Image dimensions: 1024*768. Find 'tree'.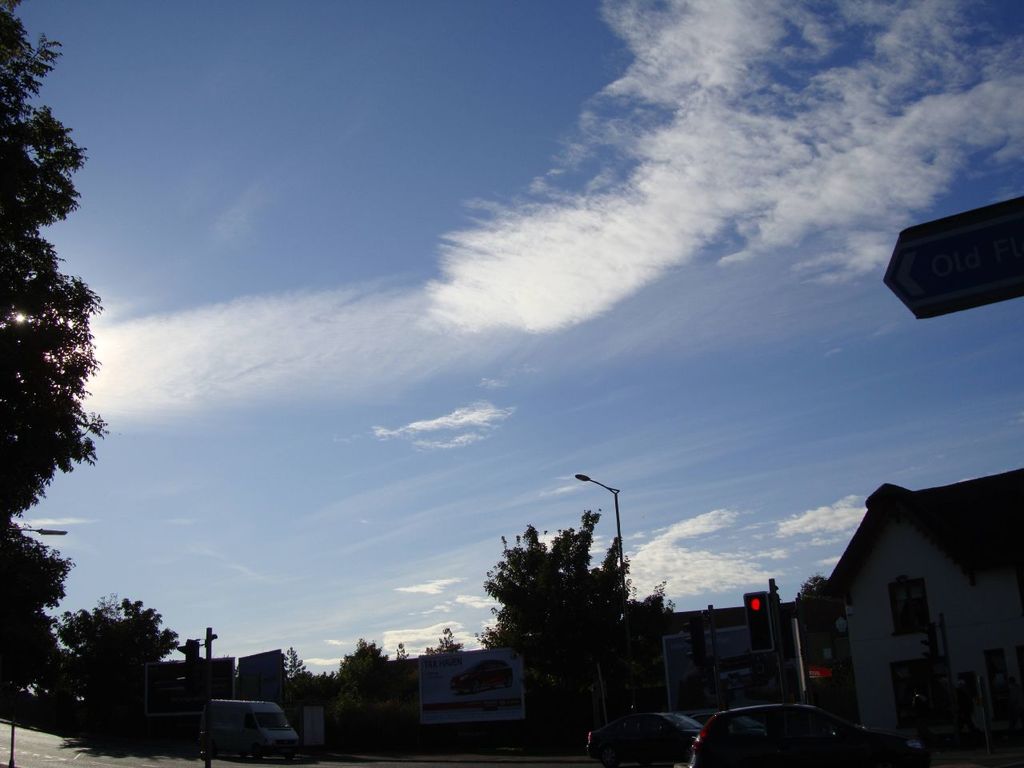
(49, 591, 177, 734).
